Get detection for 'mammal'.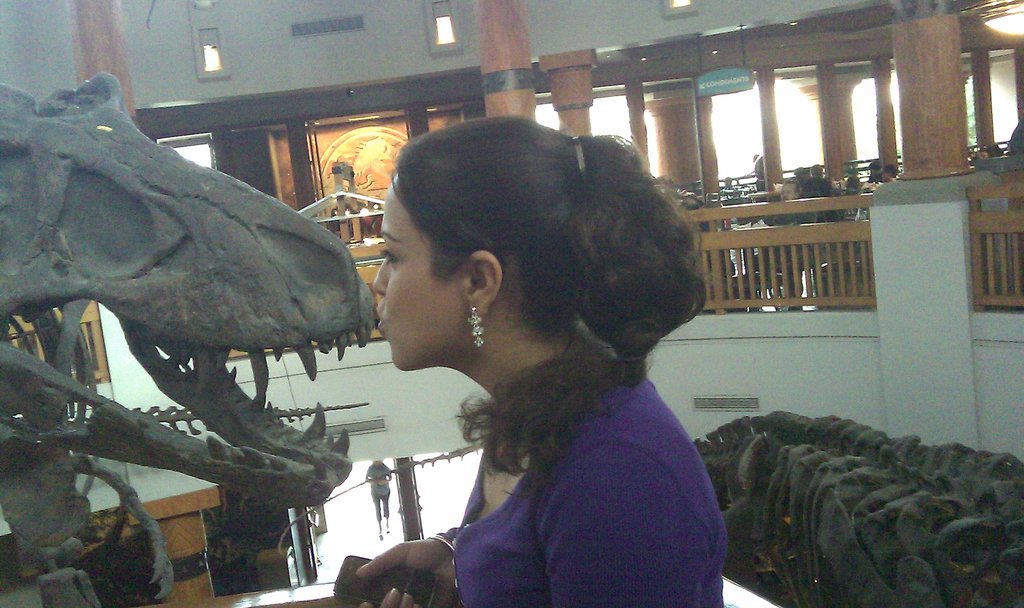
Detection: bbox=[365, 454, 388, 533].
